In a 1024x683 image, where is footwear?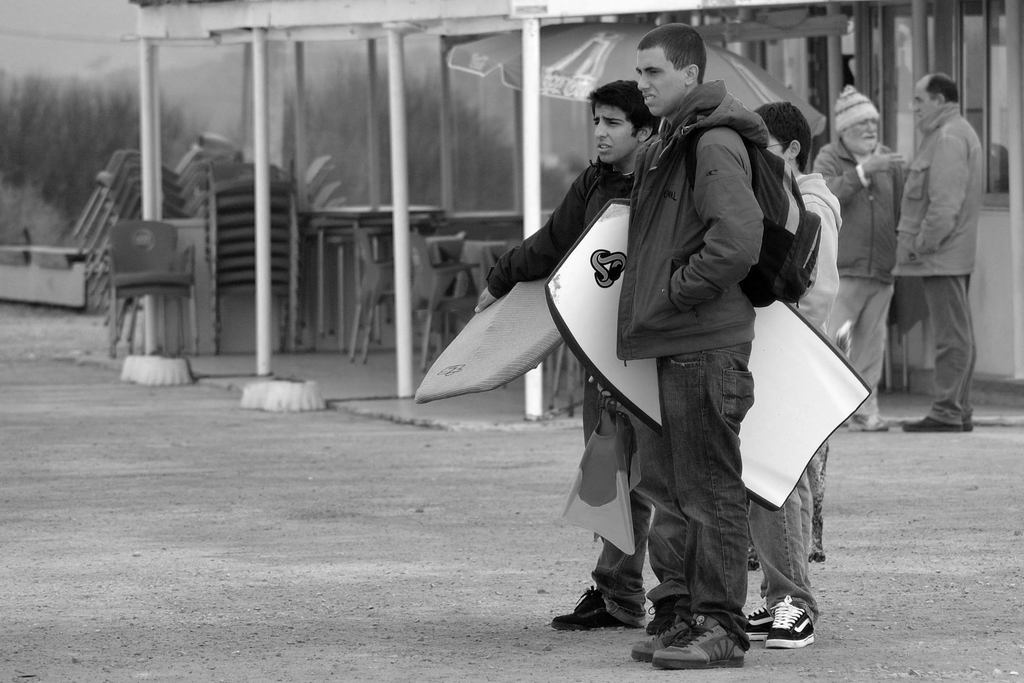
rect(548, 584, 621, 631).
